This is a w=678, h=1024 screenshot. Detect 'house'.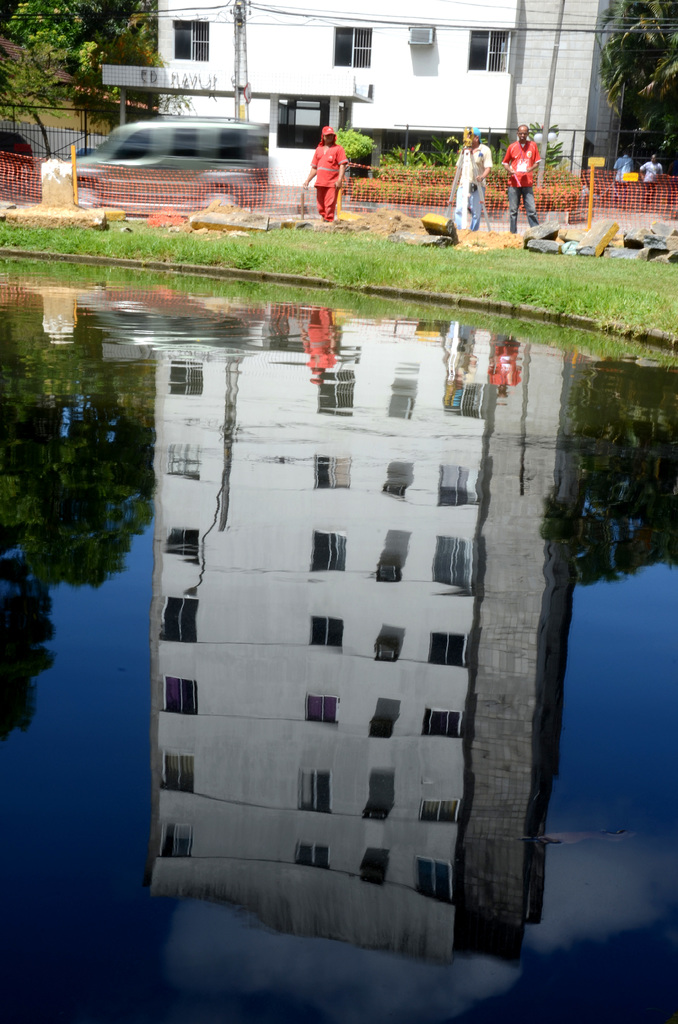
locate(101, 0, 645, 159).
